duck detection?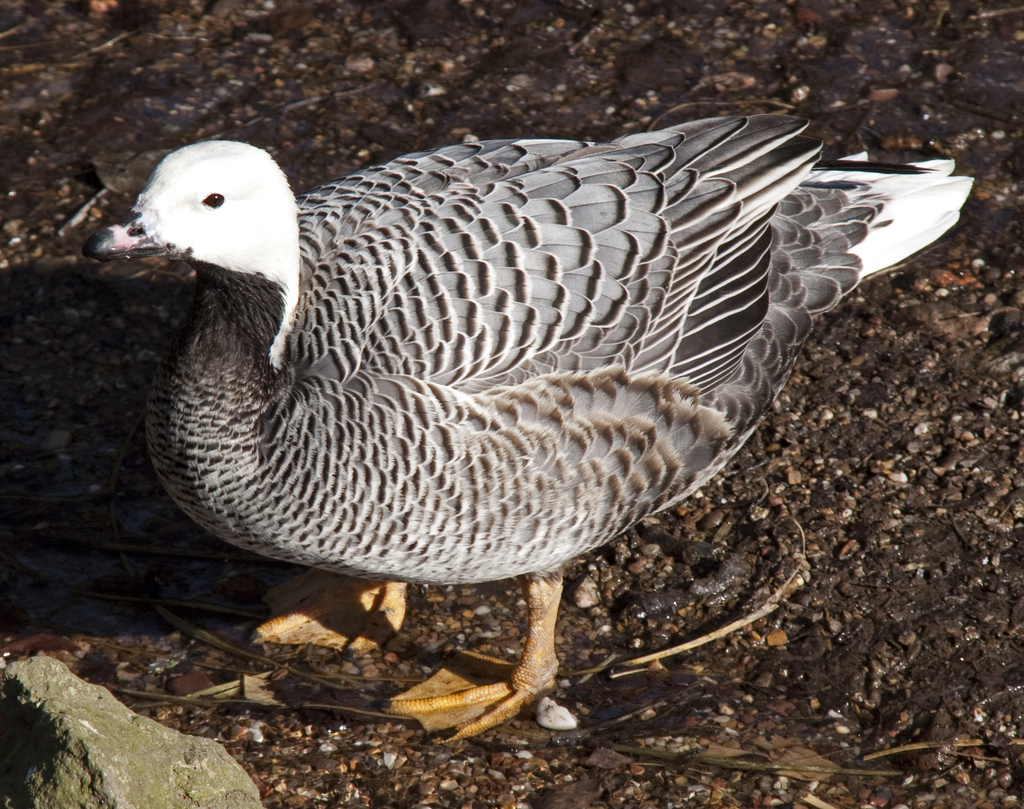
100:108:975:741
